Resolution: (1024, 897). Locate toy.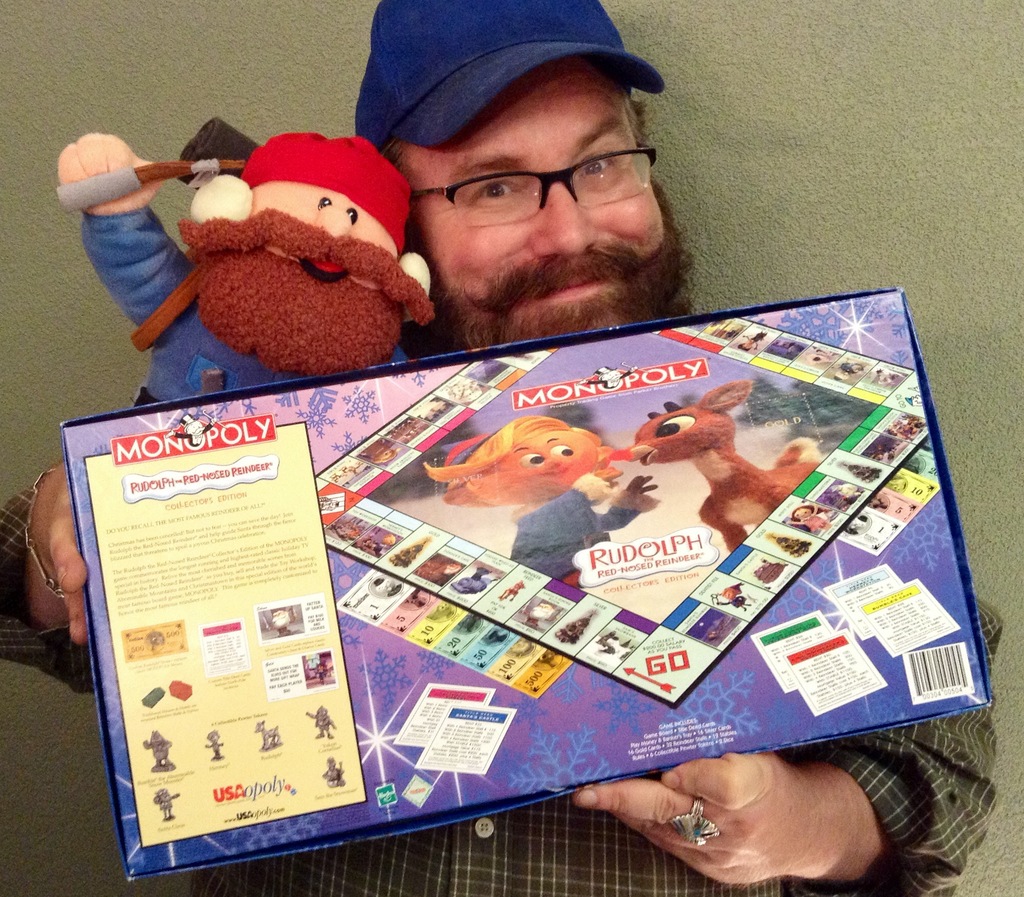
locate(881, 412, 924, 442).
